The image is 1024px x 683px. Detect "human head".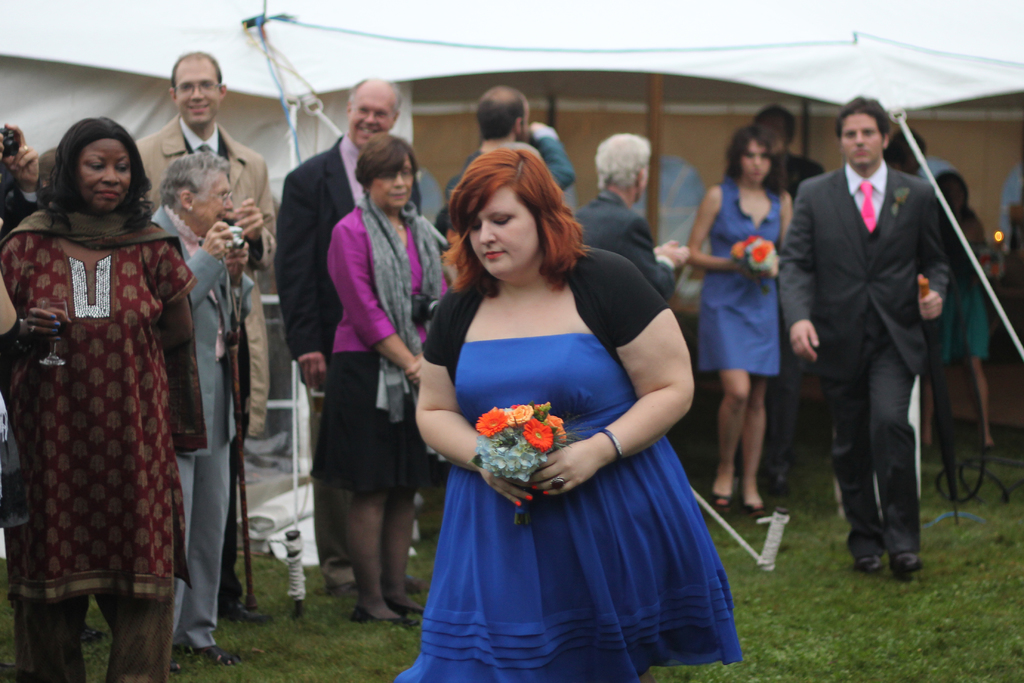
Detection: (474, 83, 534, 142).
